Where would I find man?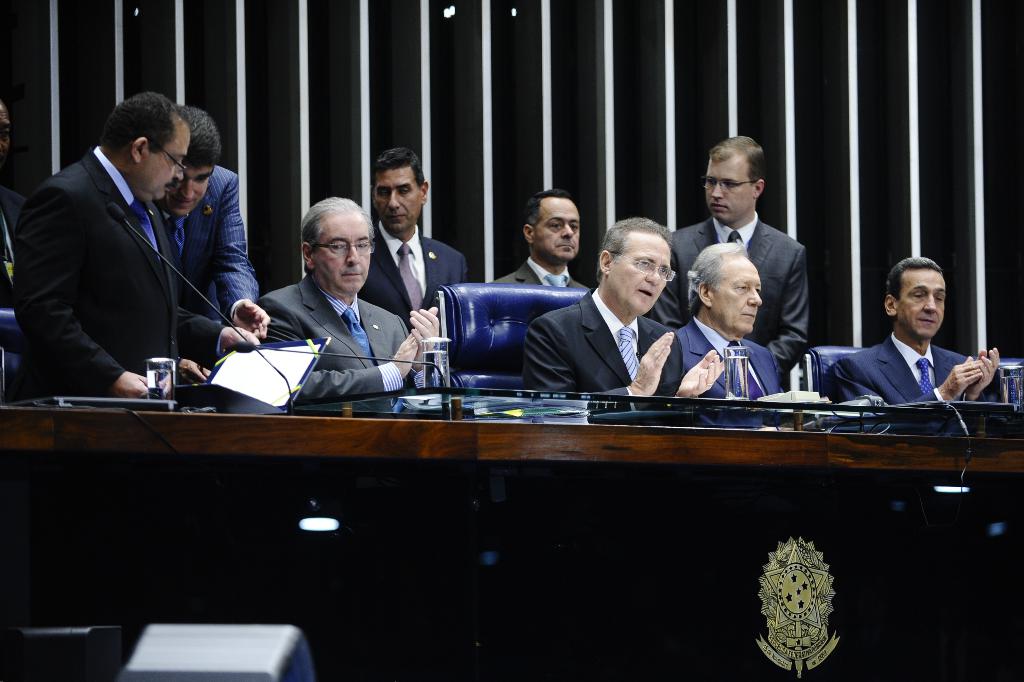
At Rect(488, 191, 594, 291).
